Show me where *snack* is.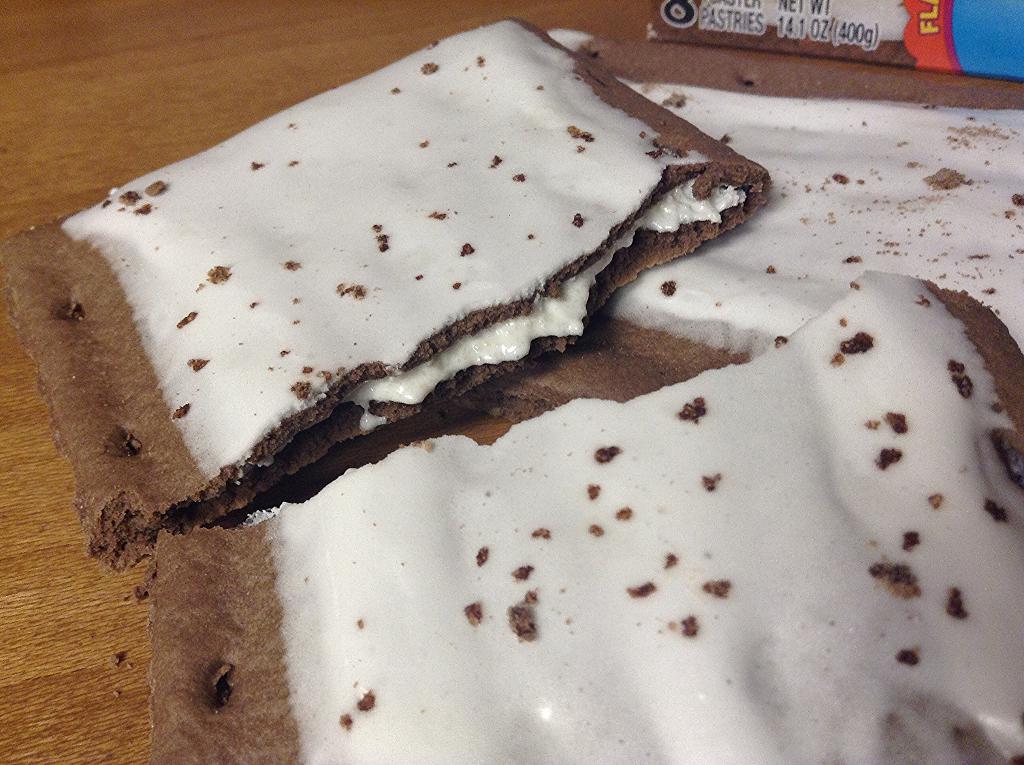
*snack* is at 440, 32, 1023, 460.
